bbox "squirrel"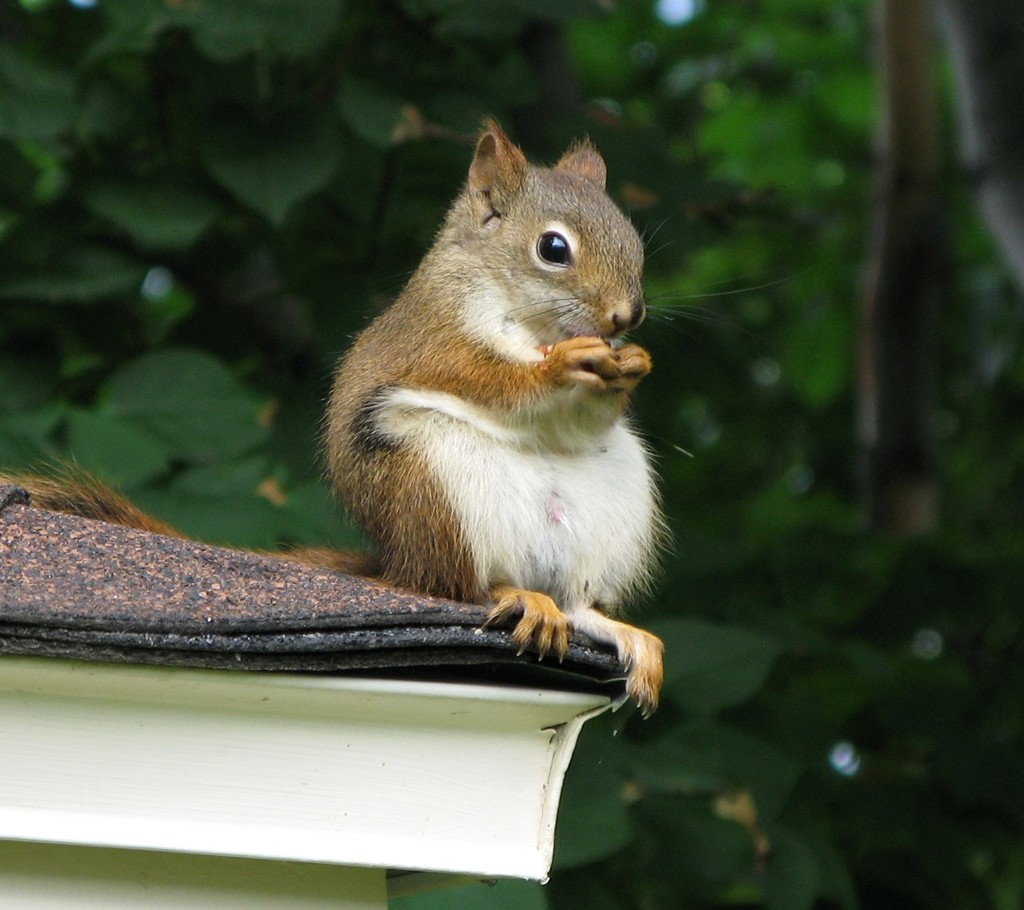
bbox=[0, 109, 814, 720]
